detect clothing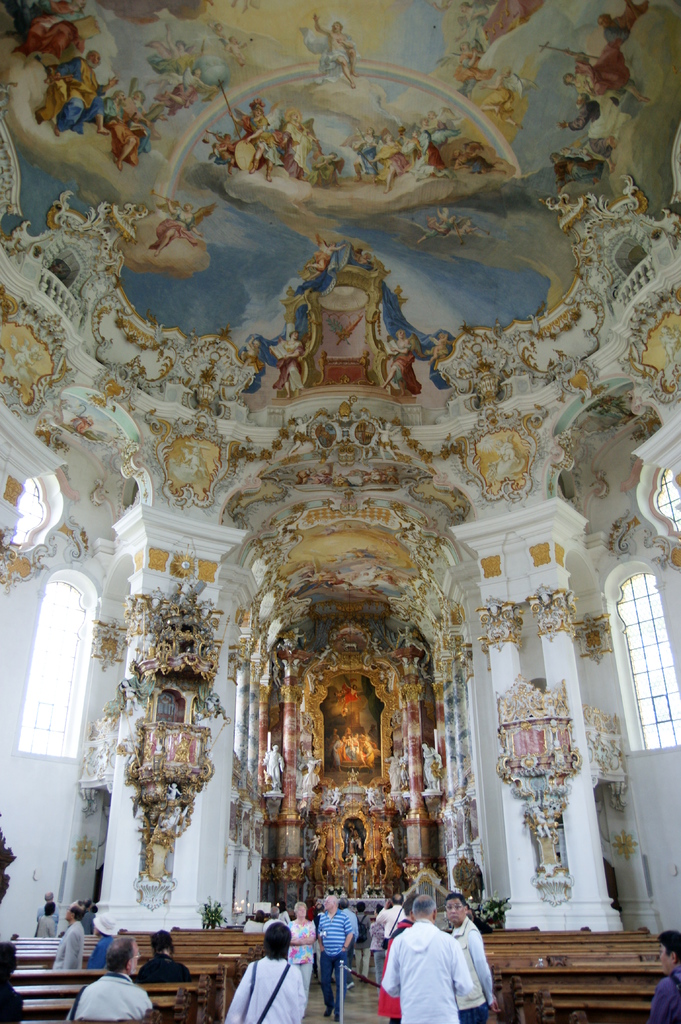
(left=229, top=962, right=301, bottom=1020)
